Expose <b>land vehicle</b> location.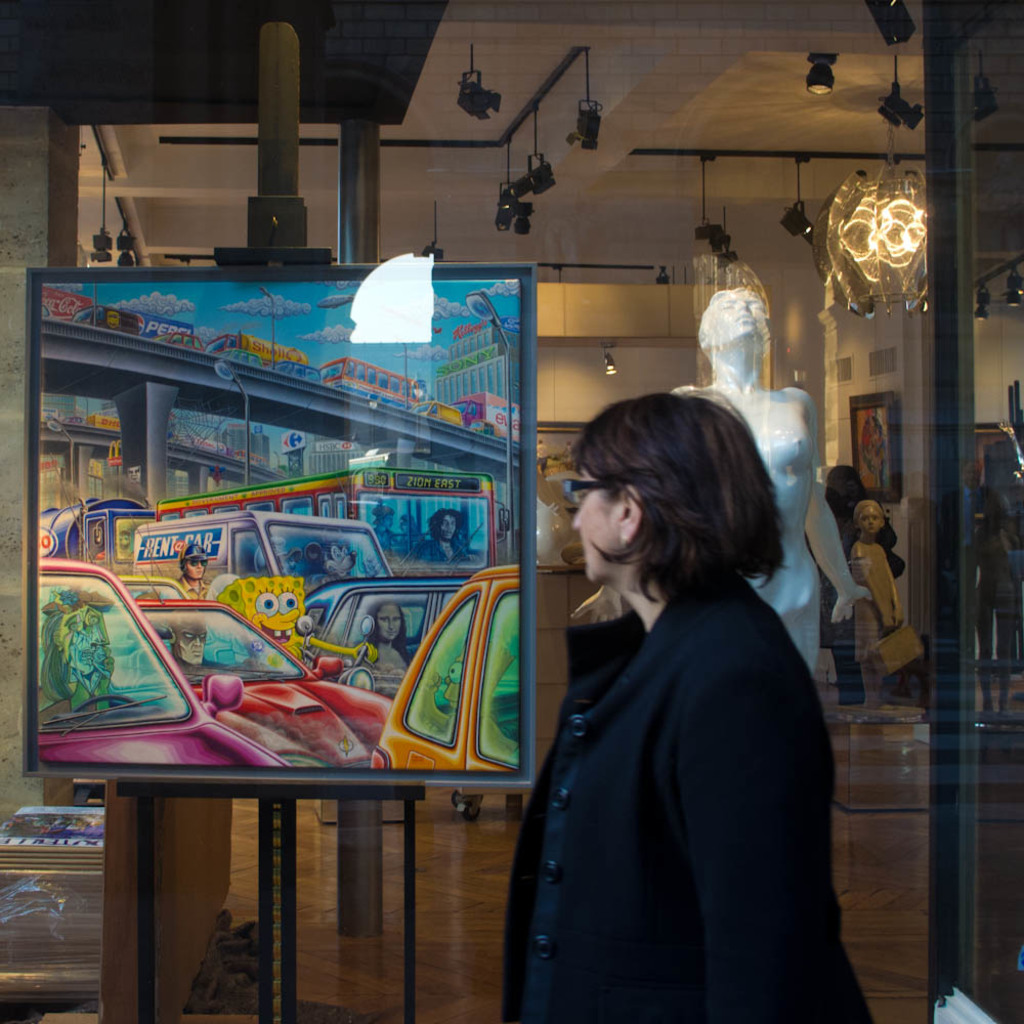
Exposed at rect(69, 305, 517, 443).
